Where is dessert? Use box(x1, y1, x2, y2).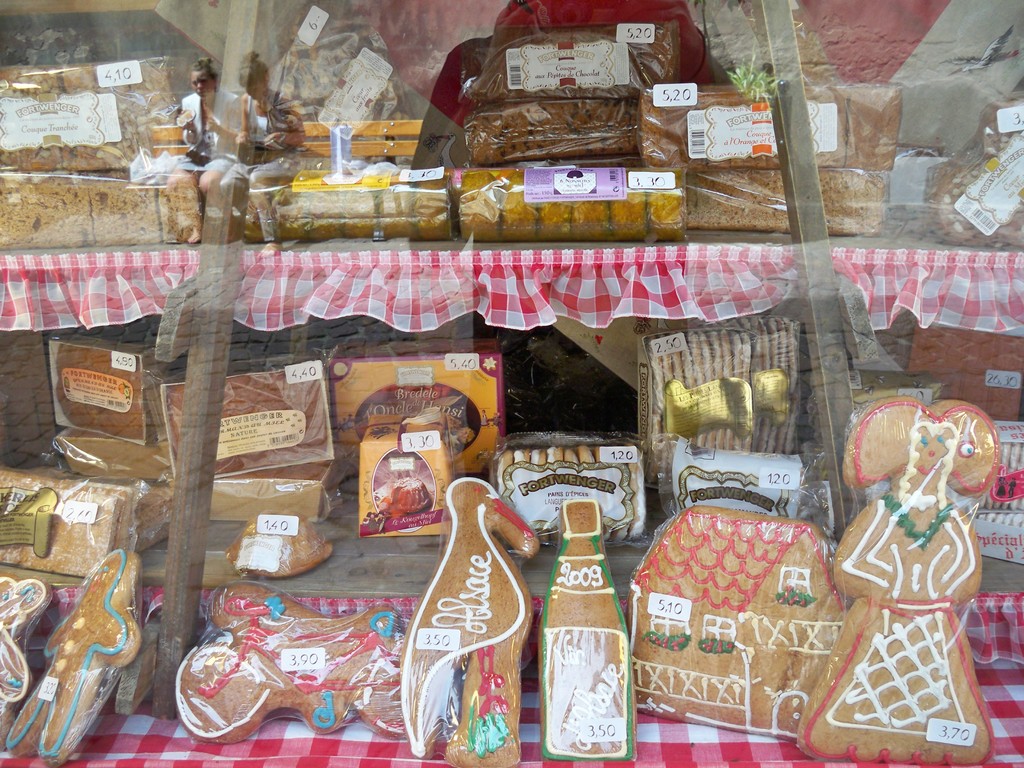
box(218, 522, 320, 600).
